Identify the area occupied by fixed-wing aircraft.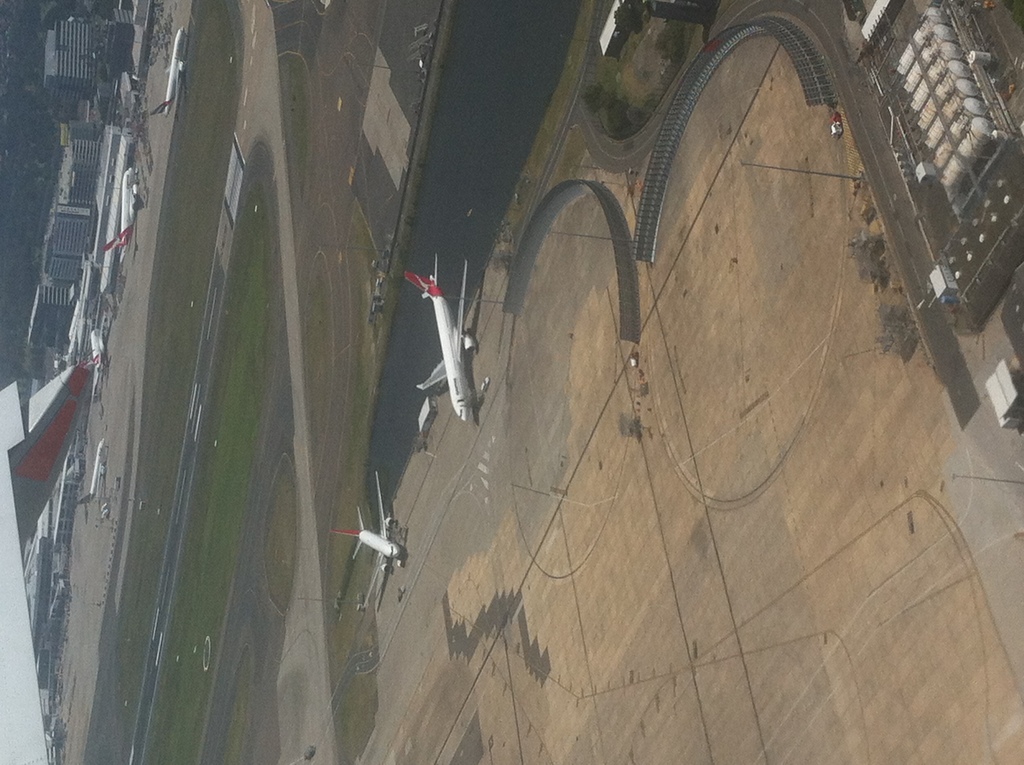
Area: x1=404, y1=248, x2=472, y2=421.
